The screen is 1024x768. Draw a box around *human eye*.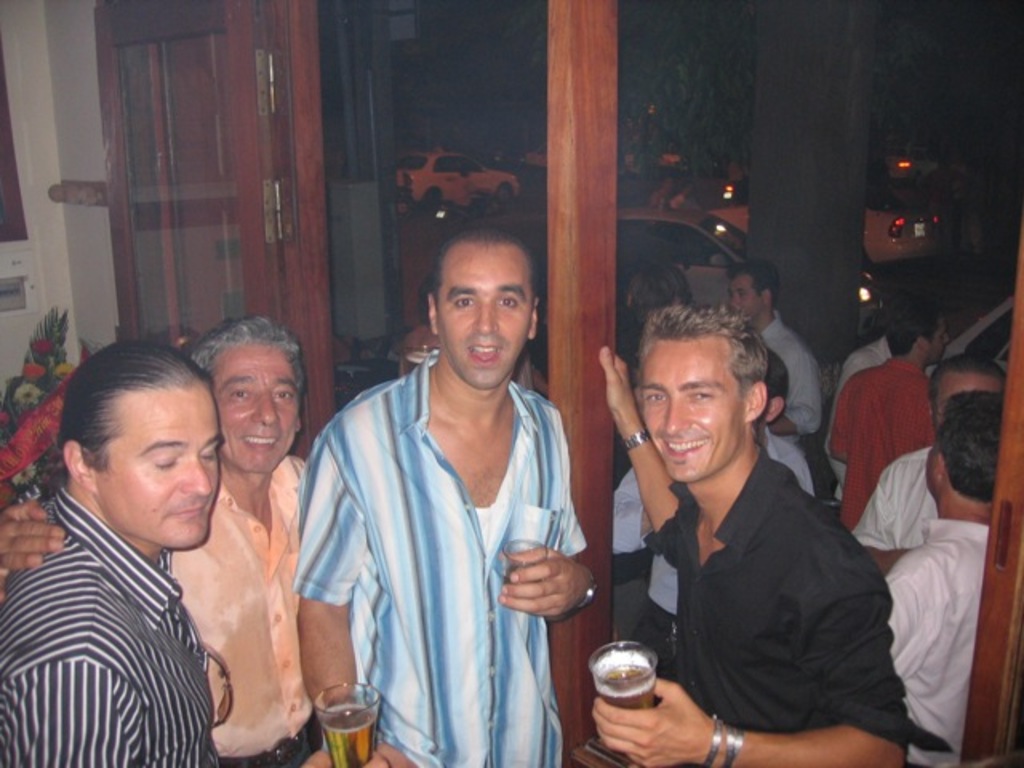
[left=277, top=389, right=294, bottom=403].
